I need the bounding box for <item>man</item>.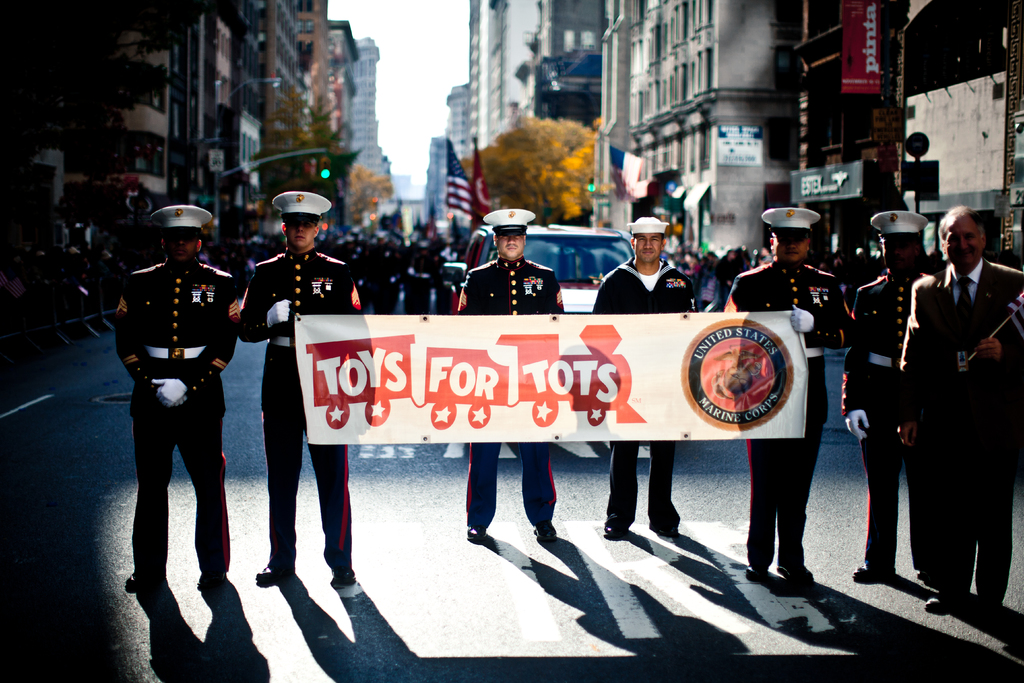
Here it is: pyautogui.locateOnScreen(464, 208, 561, 539).
